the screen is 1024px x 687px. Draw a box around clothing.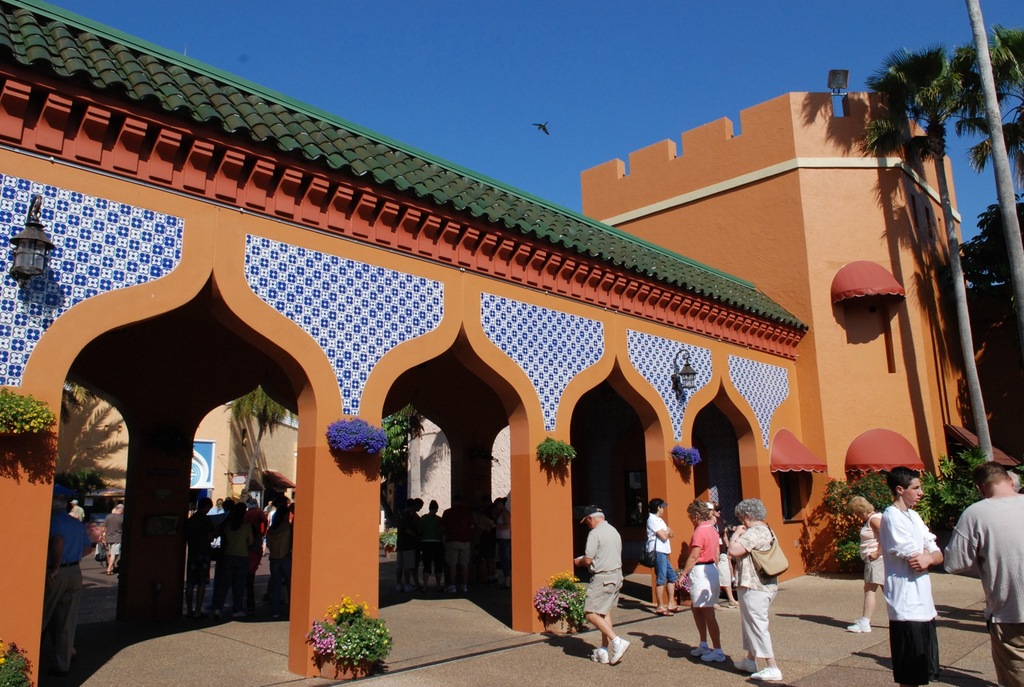
857/510/887/584.
